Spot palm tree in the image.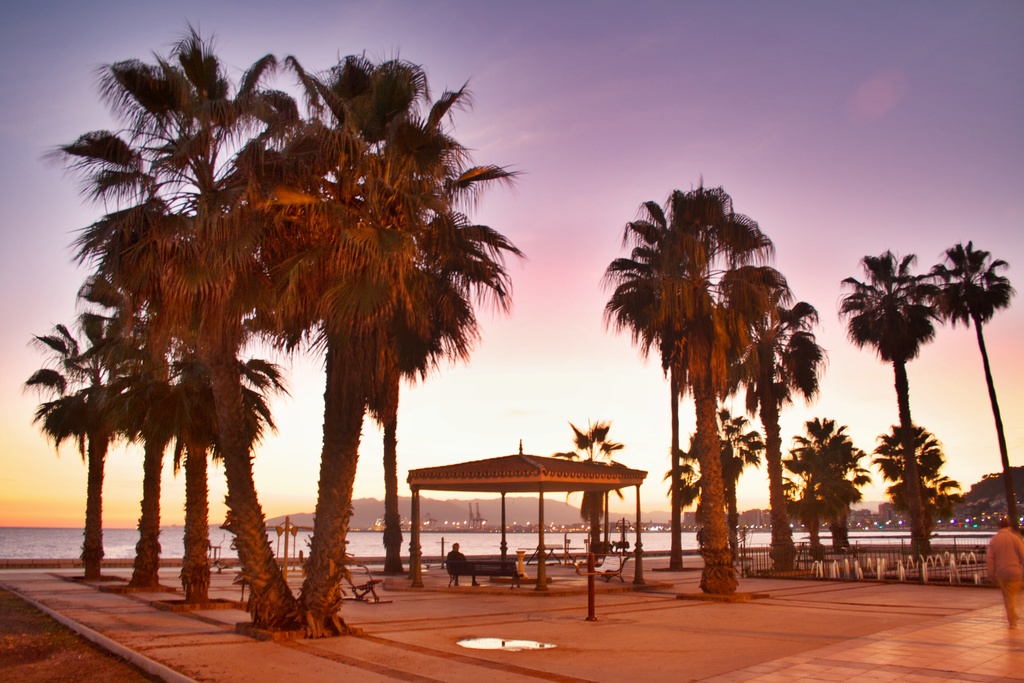
palm tree found at x1=886, y1=419, x2=936, y2=543.
